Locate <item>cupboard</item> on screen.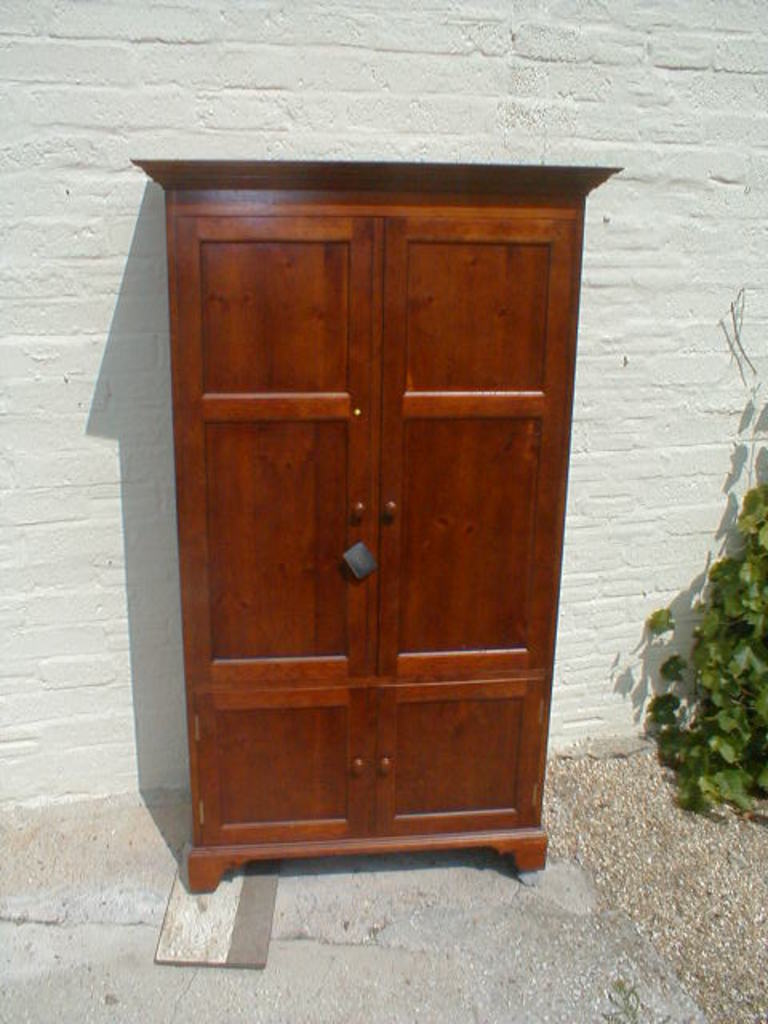
On screen at (149,150,594,883).
